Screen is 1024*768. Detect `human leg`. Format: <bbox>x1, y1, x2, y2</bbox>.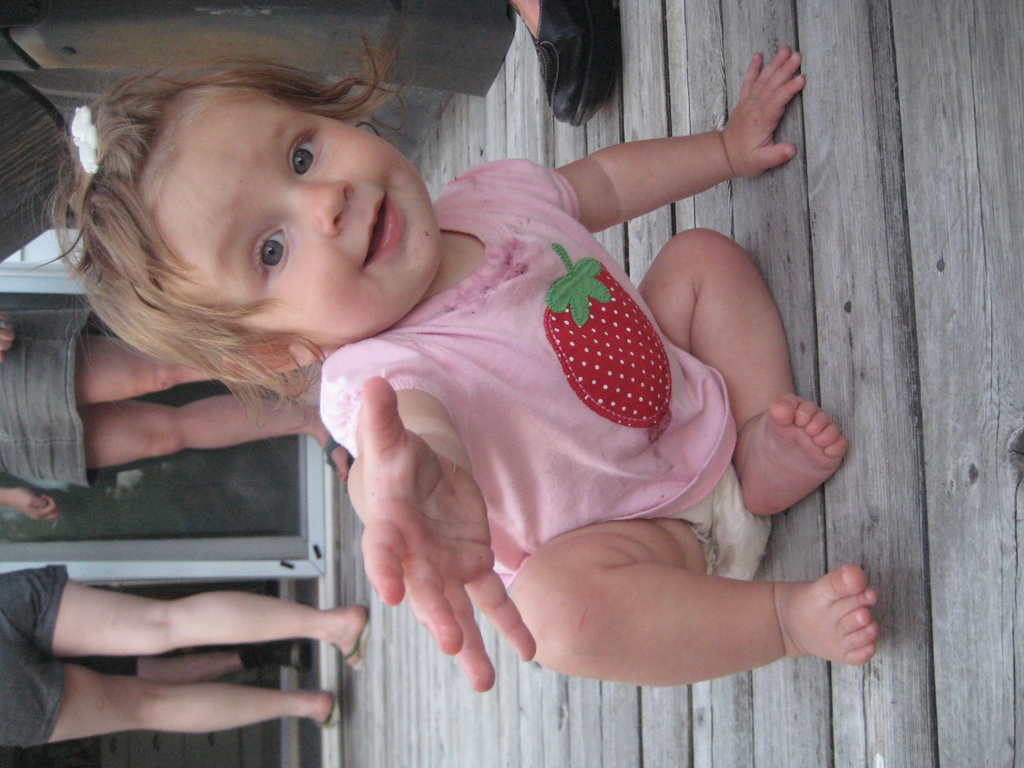
<bbox>71, 327, 280, 405</bbox>.
